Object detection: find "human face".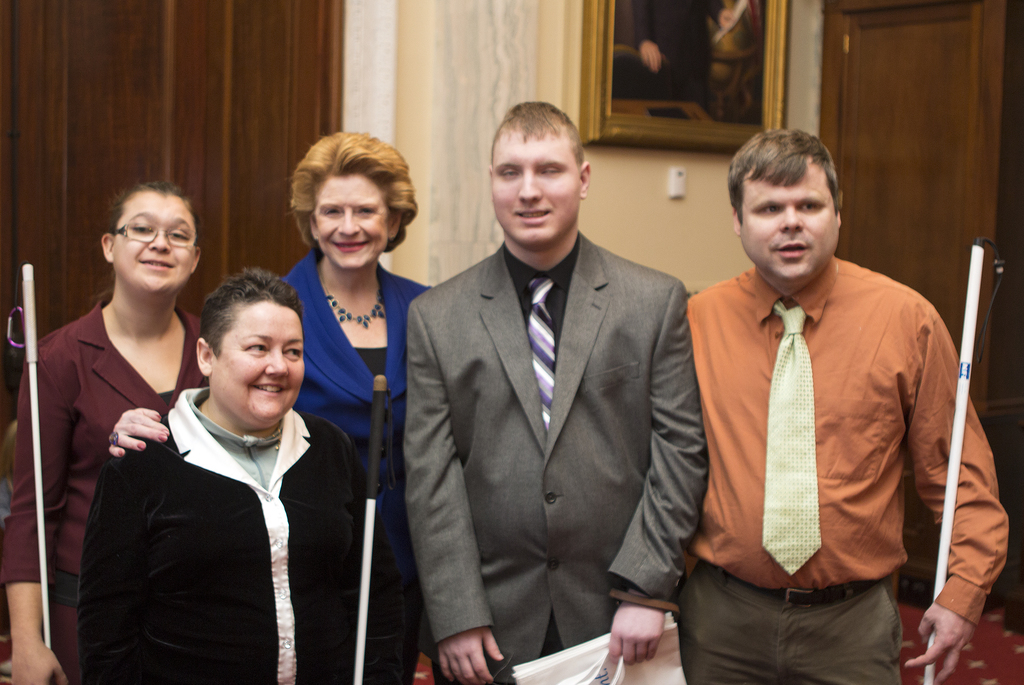
x1=110, y1=199, x2=194, y2=302.
